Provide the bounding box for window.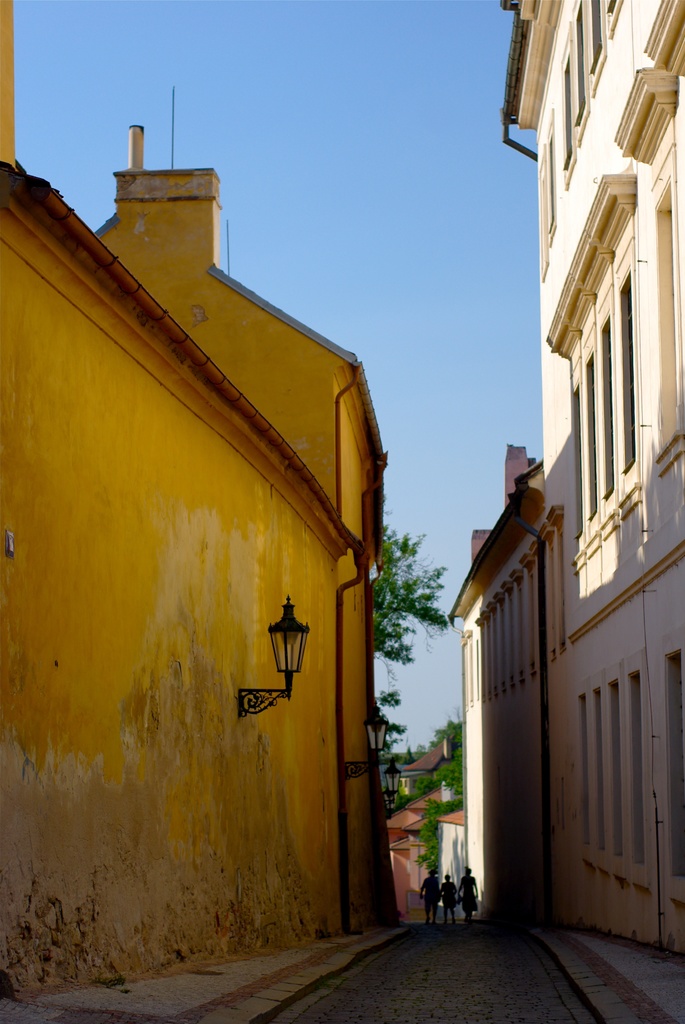
pyautogui.locateOnScreen(589, 0, 603, 68).
